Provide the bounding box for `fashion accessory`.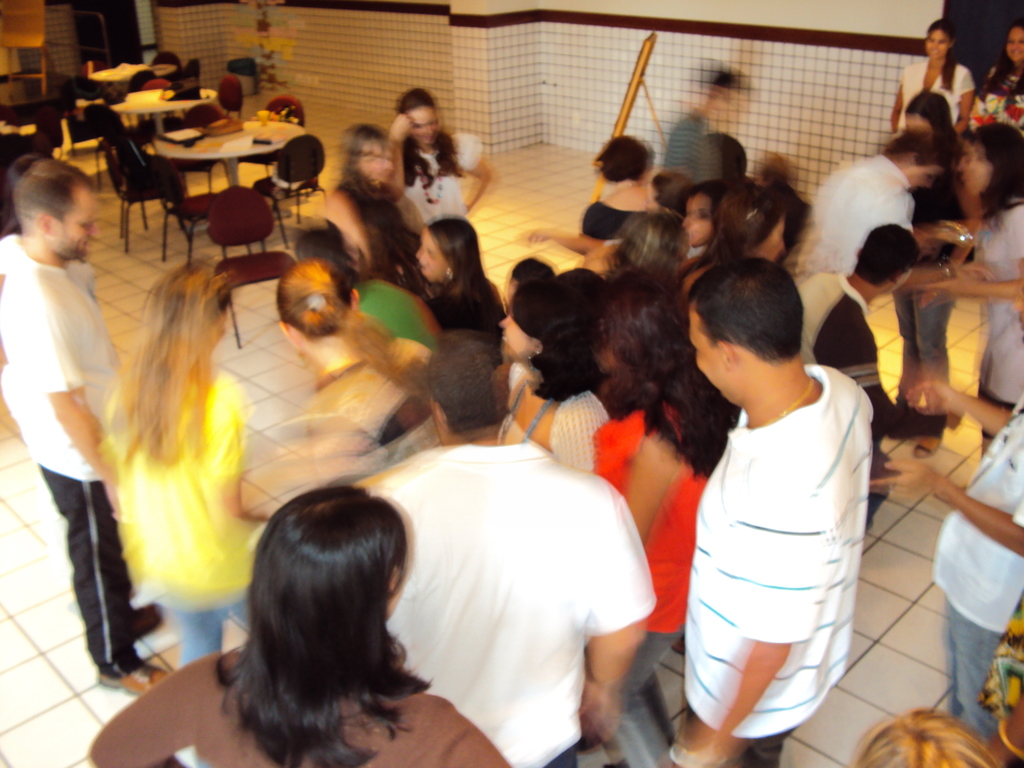
crop(493, 381, 556, 447).
